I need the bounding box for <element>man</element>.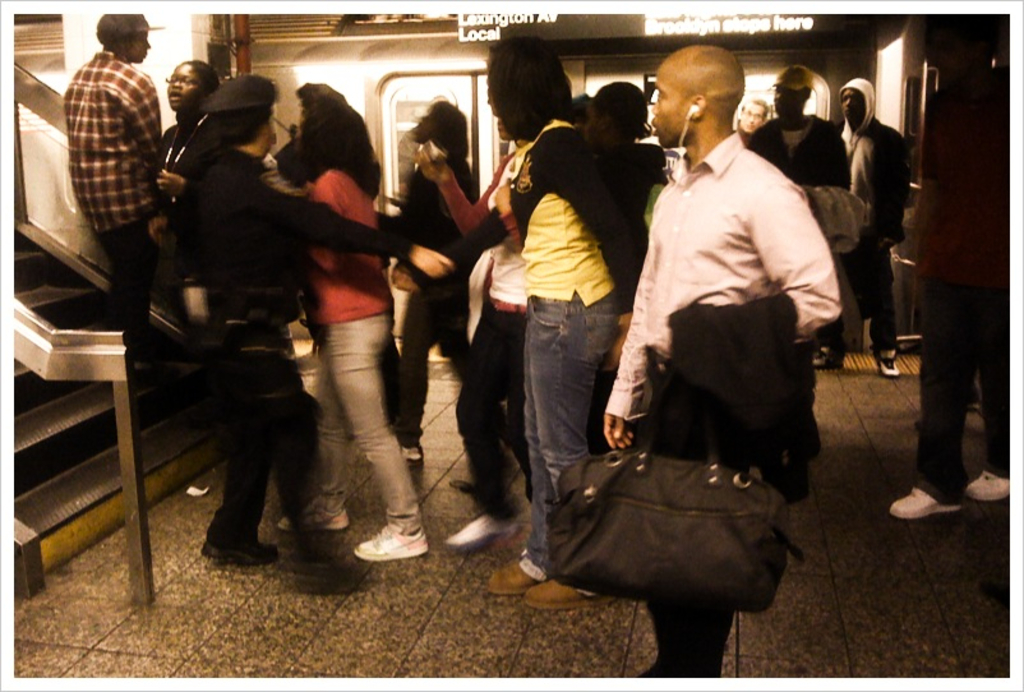
Here it is: <region>809, 77, 912, 378</region>.
